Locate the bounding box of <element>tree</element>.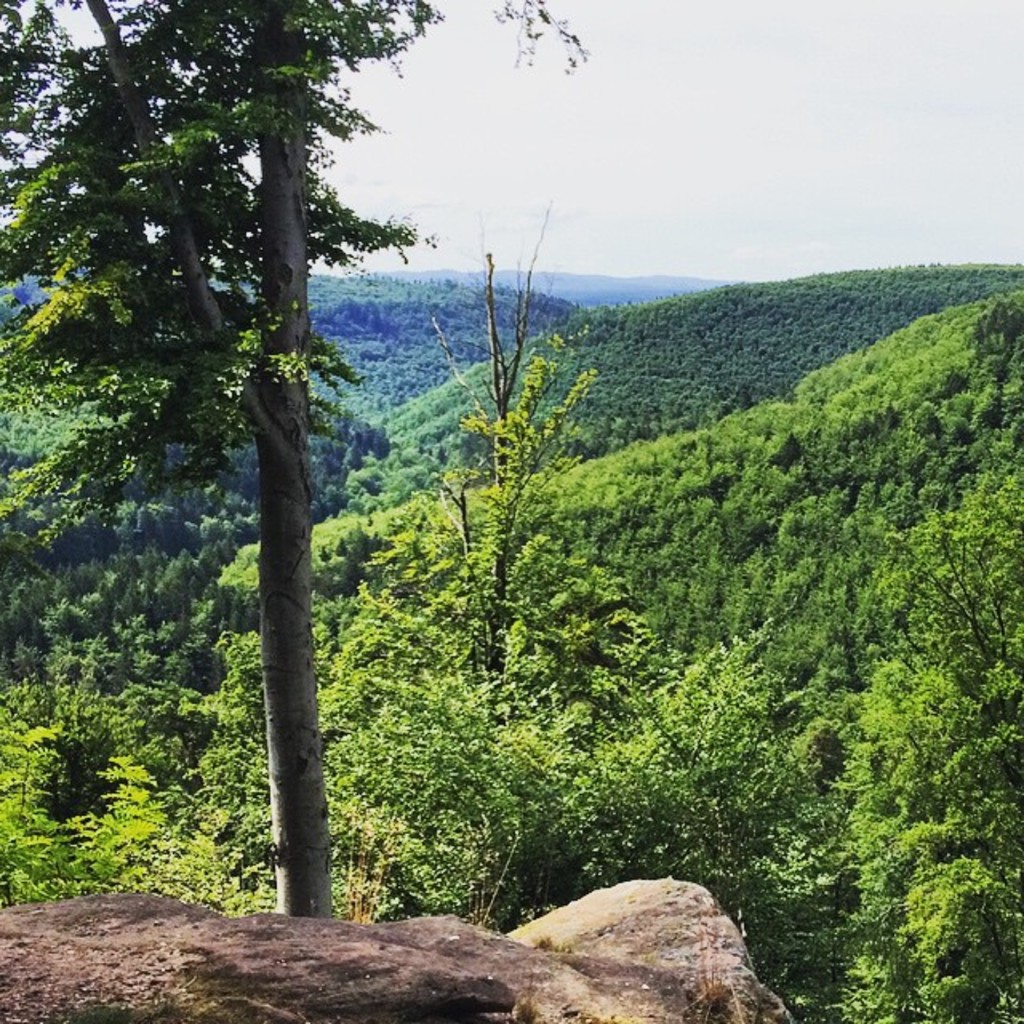
Bounding box: region(0, 0, 566, 926).
